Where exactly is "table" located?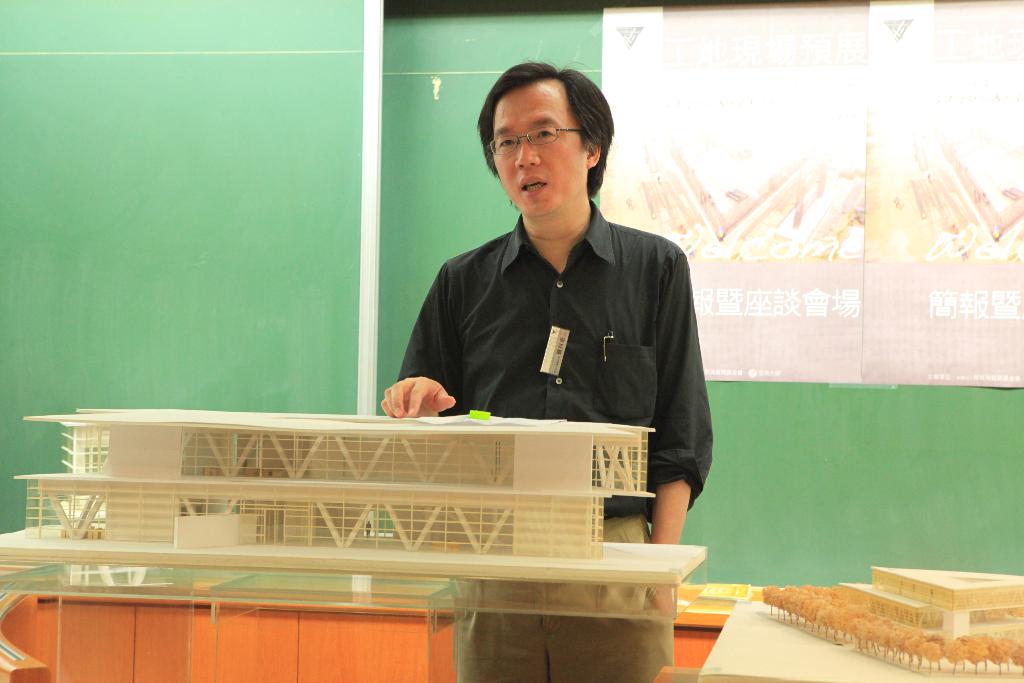
Its bounding box is 691, 597, 1023, 682.
